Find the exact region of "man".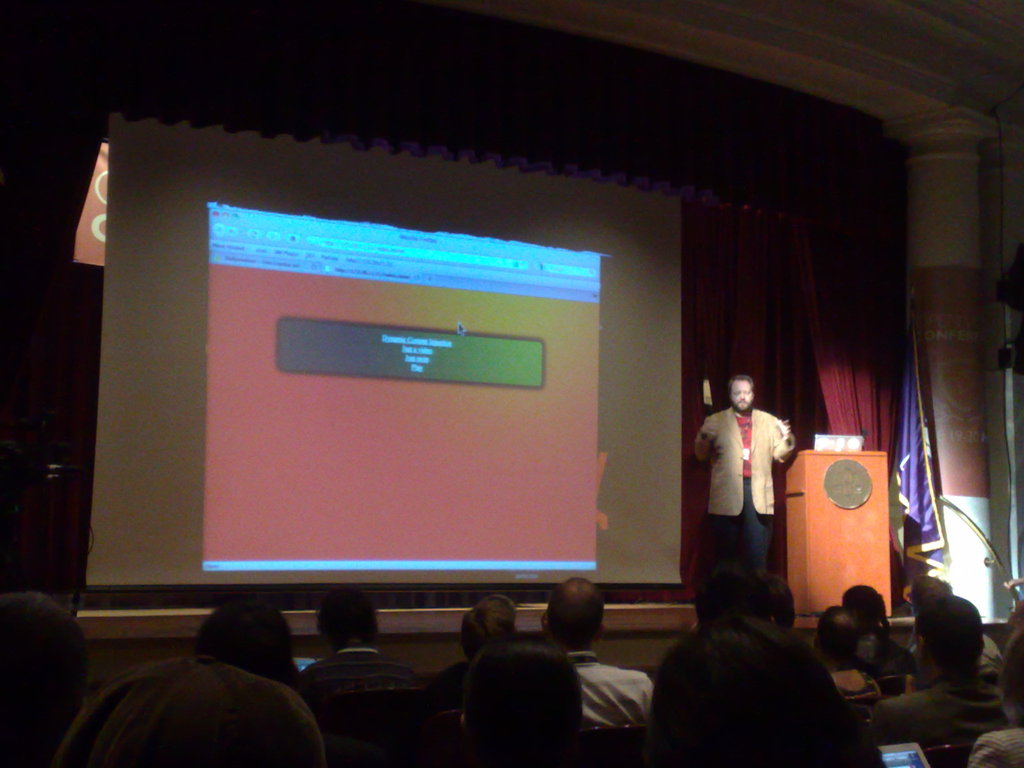
Exact region: rect(299, 591, 418, 707).
